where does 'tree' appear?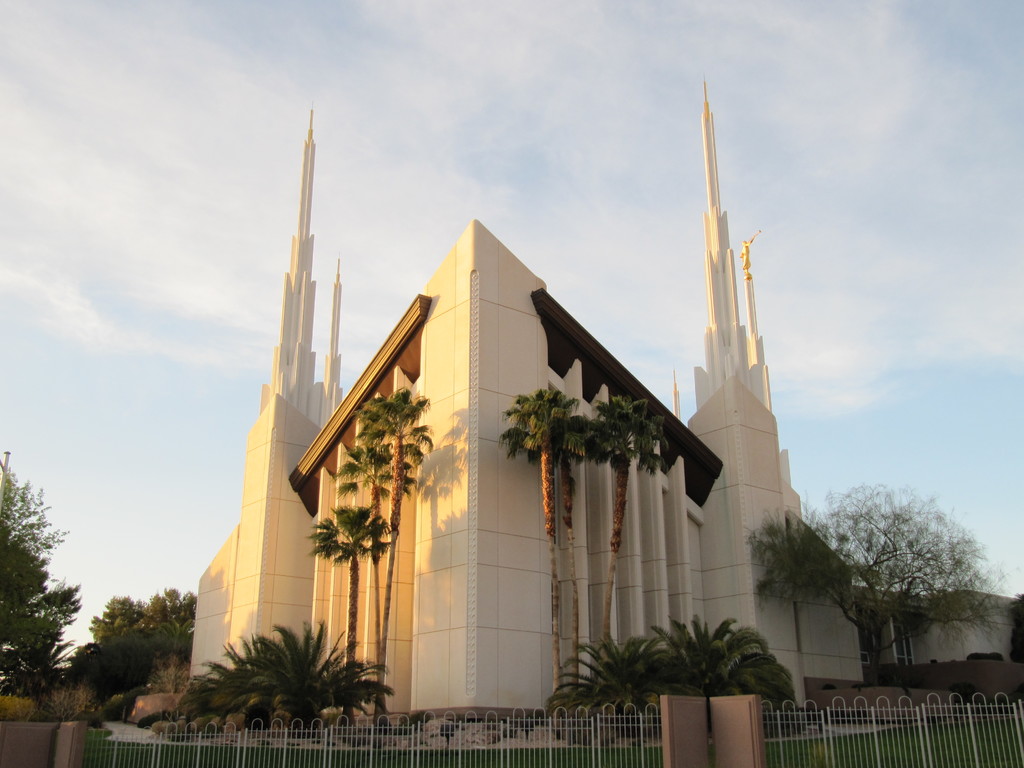
Appears at bbox(355, 382, 432, 659).
